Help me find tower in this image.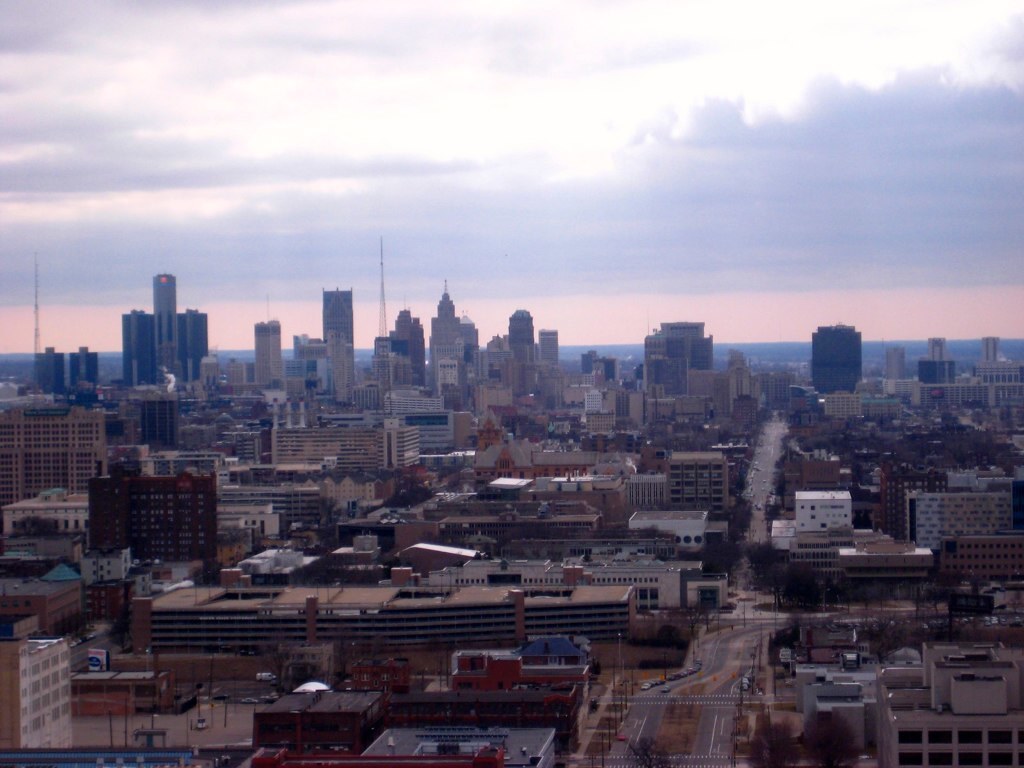
Found it: Rect(649, 319, 716, 392).
